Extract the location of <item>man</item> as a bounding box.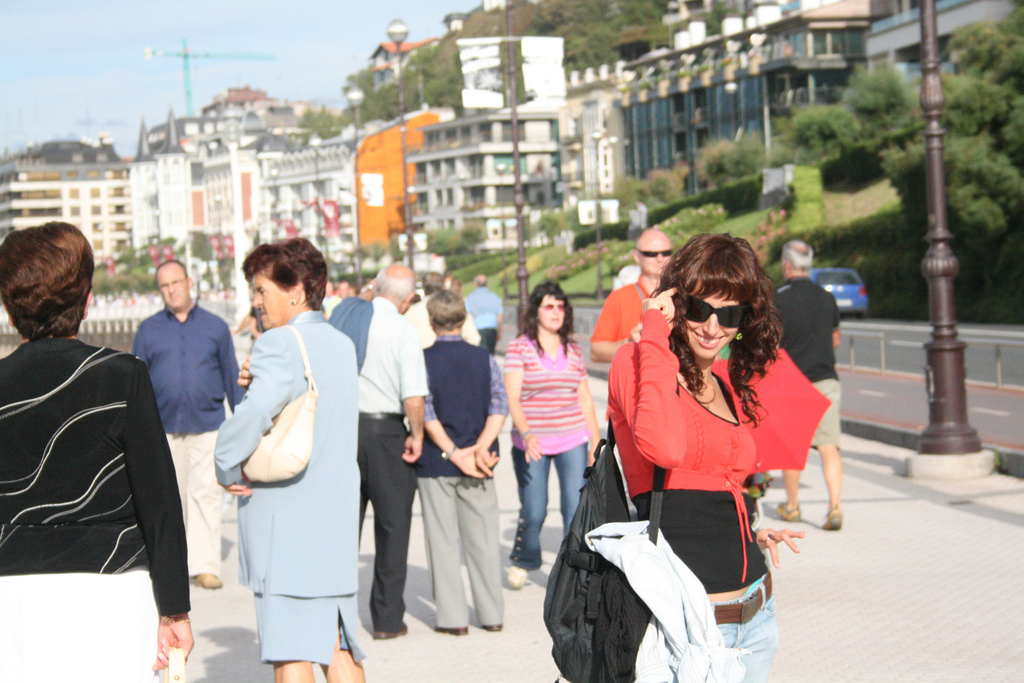
{"x1": 331, "y1": 263, "x2": 424, "y2": 643}.
